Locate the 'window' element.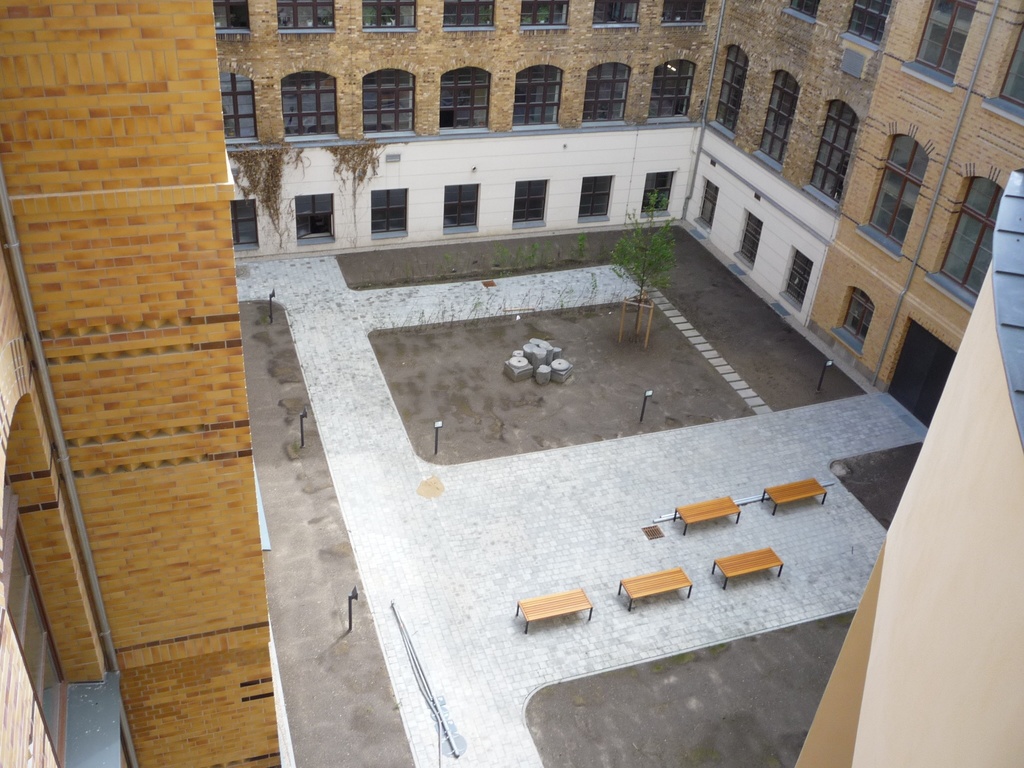
Element bbox: (x1=998, y1=26, x2=1023, y2=108).
